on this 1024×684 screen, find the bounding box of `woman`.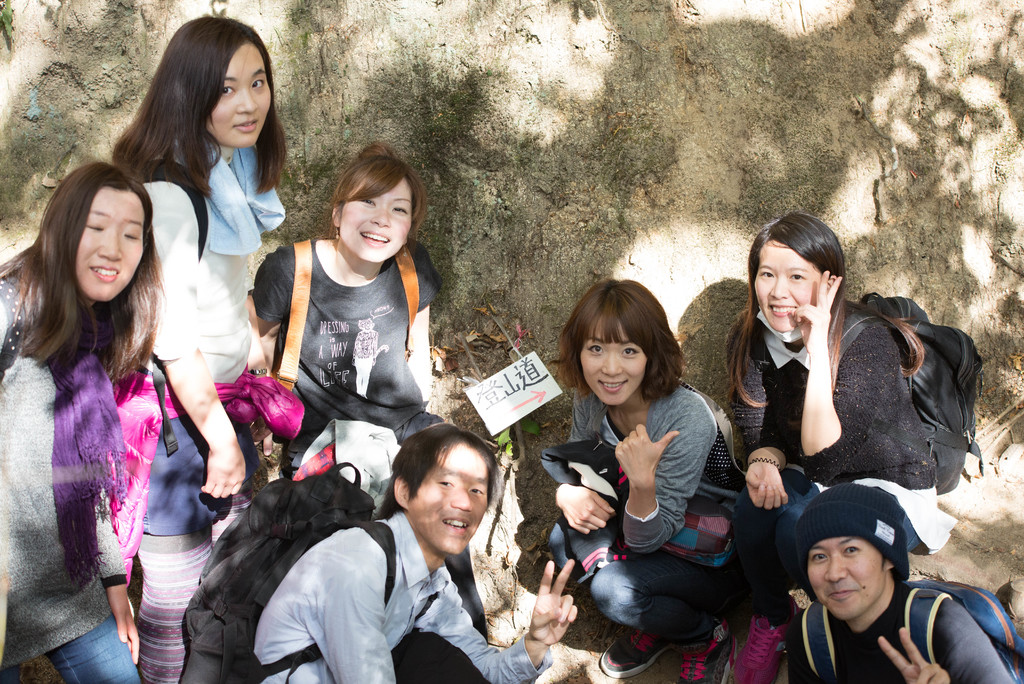
Bounding box: bbox=(246, 139, 490, 645).
